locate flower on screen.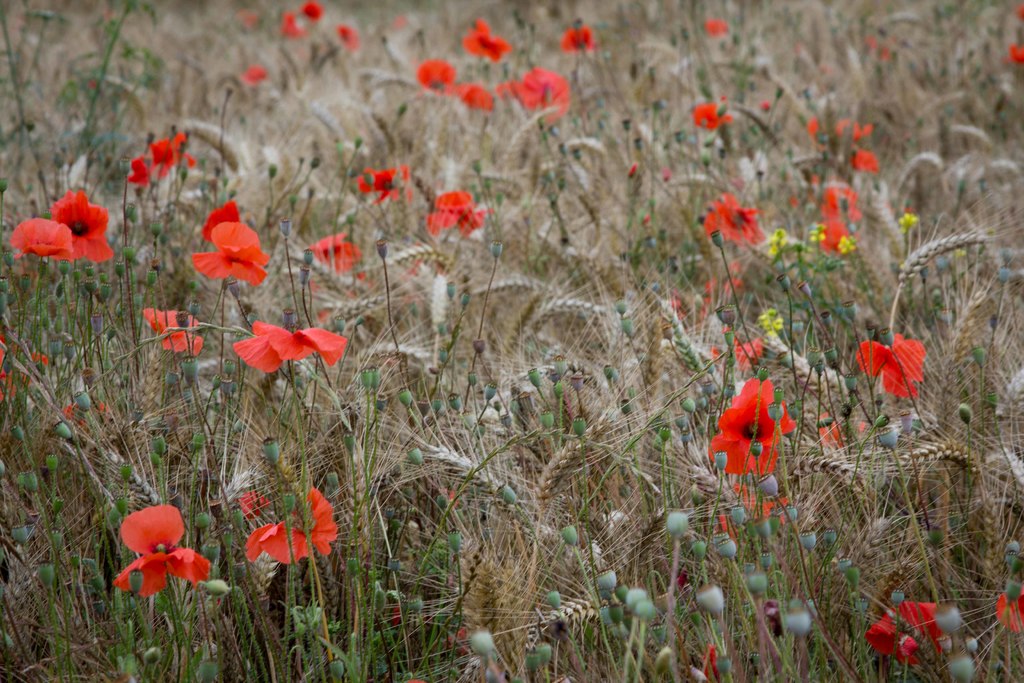
On screen at <region>298, 0, 321, 20</region>.
